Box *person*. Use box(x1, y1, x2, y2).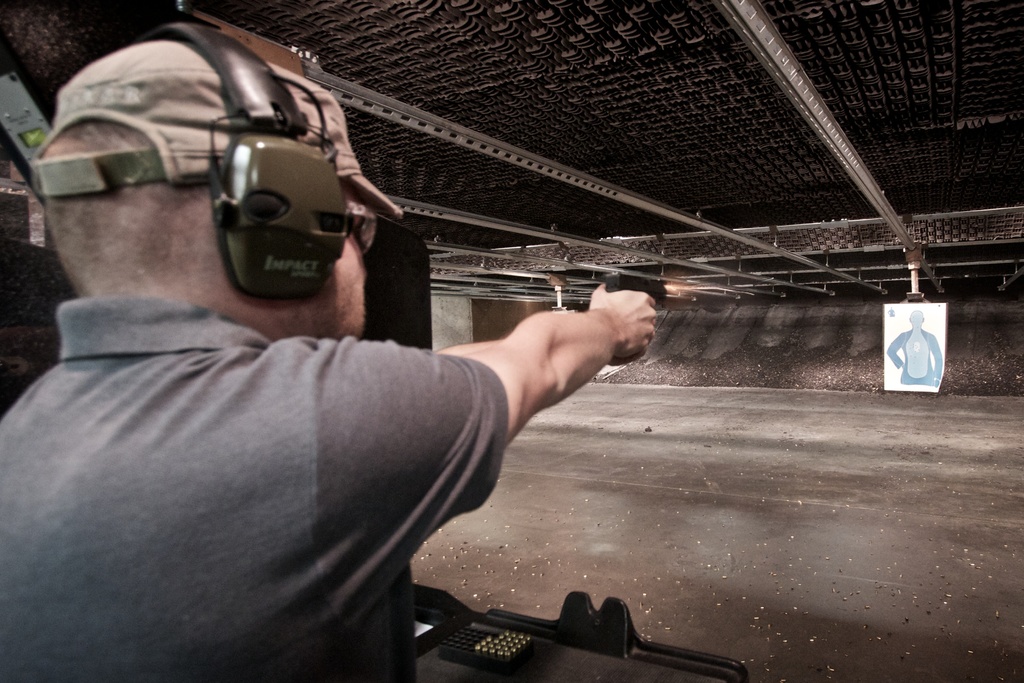
box(8, 0, 888, 682).
